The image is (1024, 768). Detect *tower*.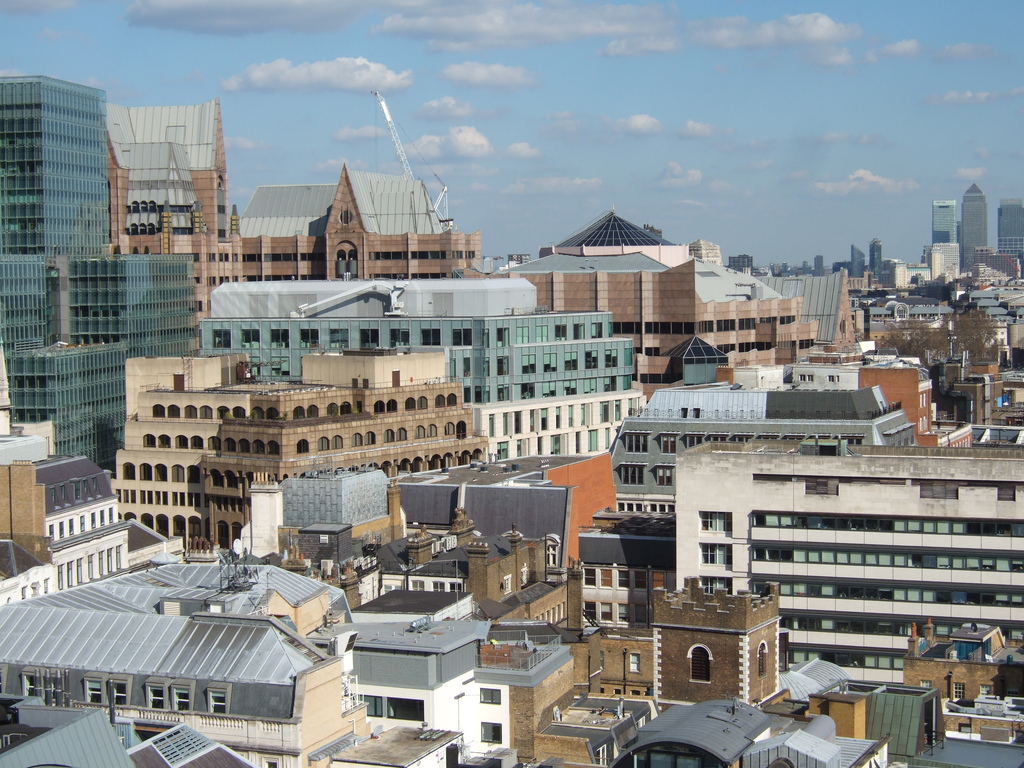
Detection: left=997, top=206, right=1023, bottom=269.
